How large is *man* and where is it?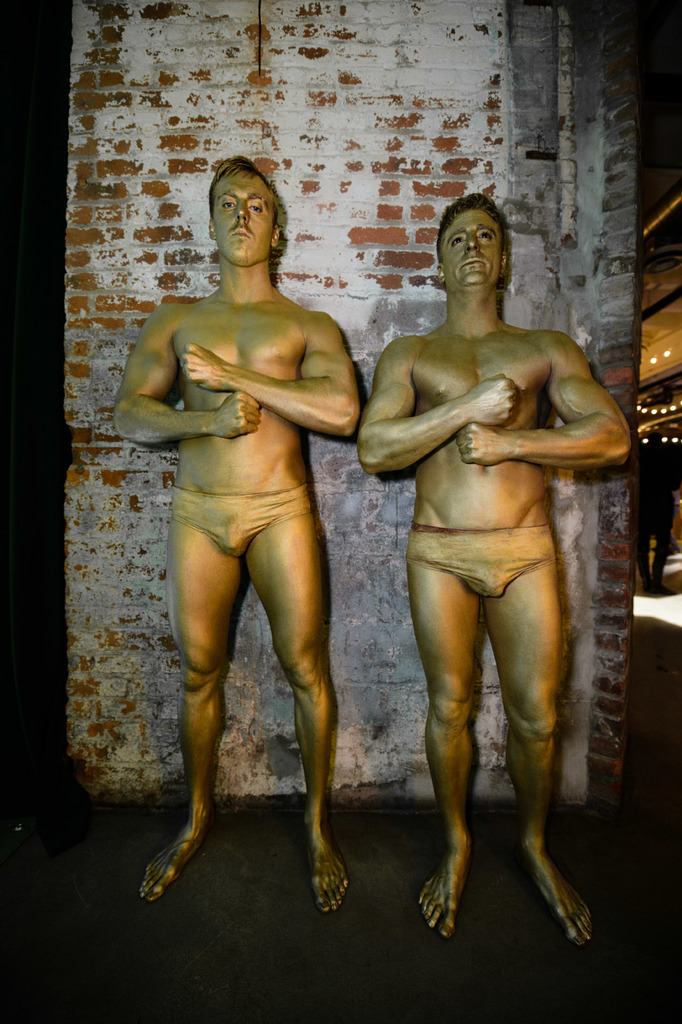
Bounding box: [362,191,629,938].
